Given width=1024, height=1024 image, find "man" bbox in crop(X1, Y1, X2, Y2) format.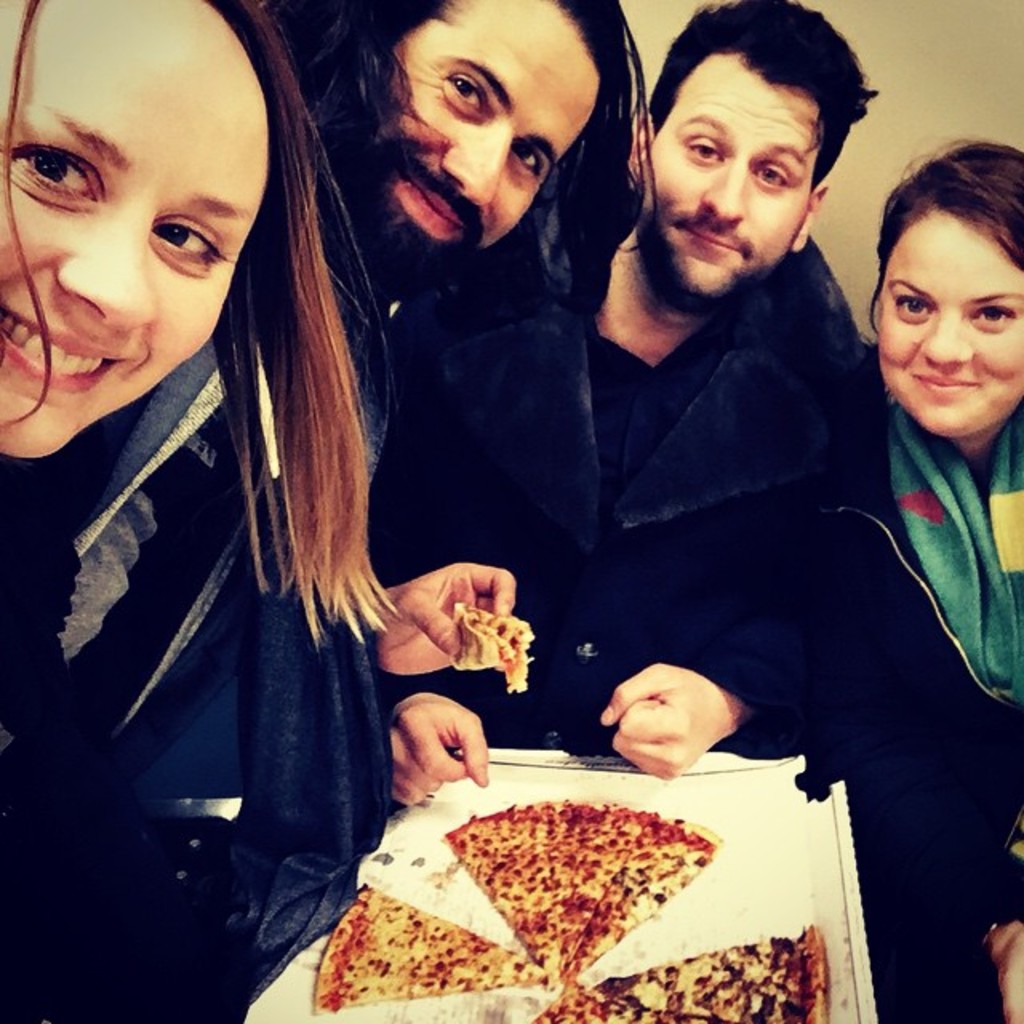
crop(261, 0, 675, 750).
